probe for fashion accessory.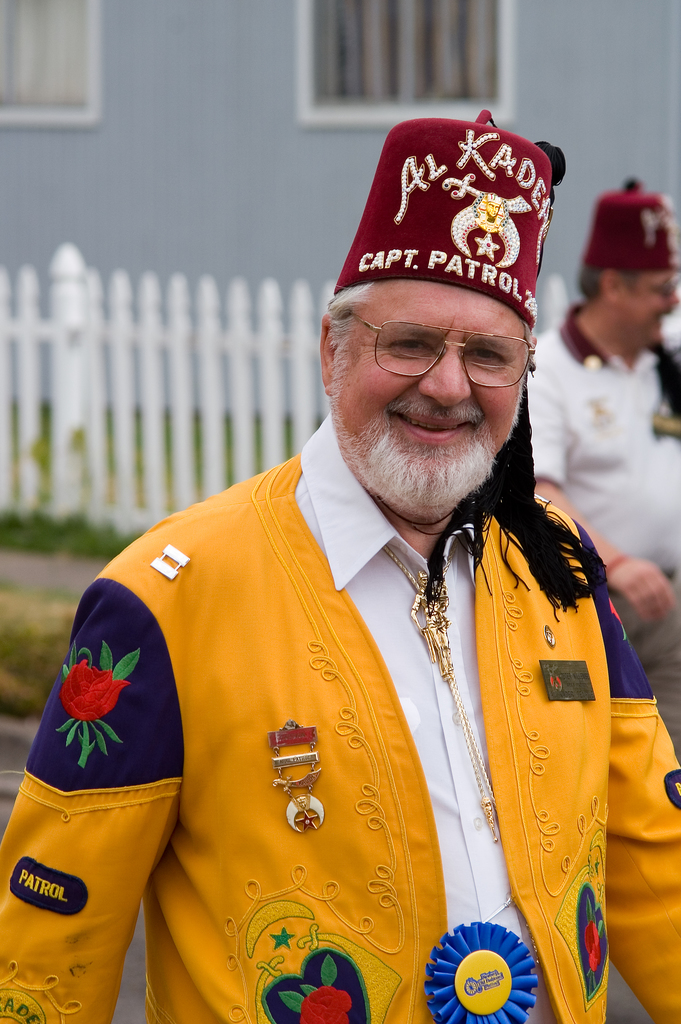
Probe result: {"x1": 380, "y1": 539, "x2": 498, "y2": 842}.
